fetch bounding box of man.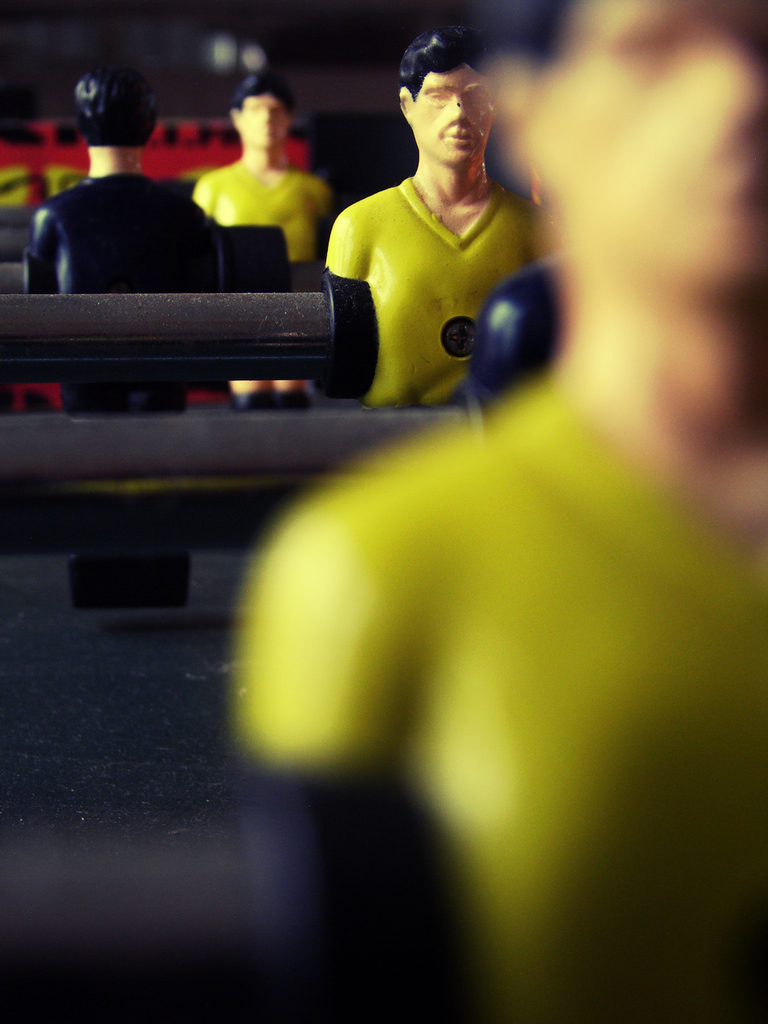
Bbox: bbox=[187, 76, 333, 412].
